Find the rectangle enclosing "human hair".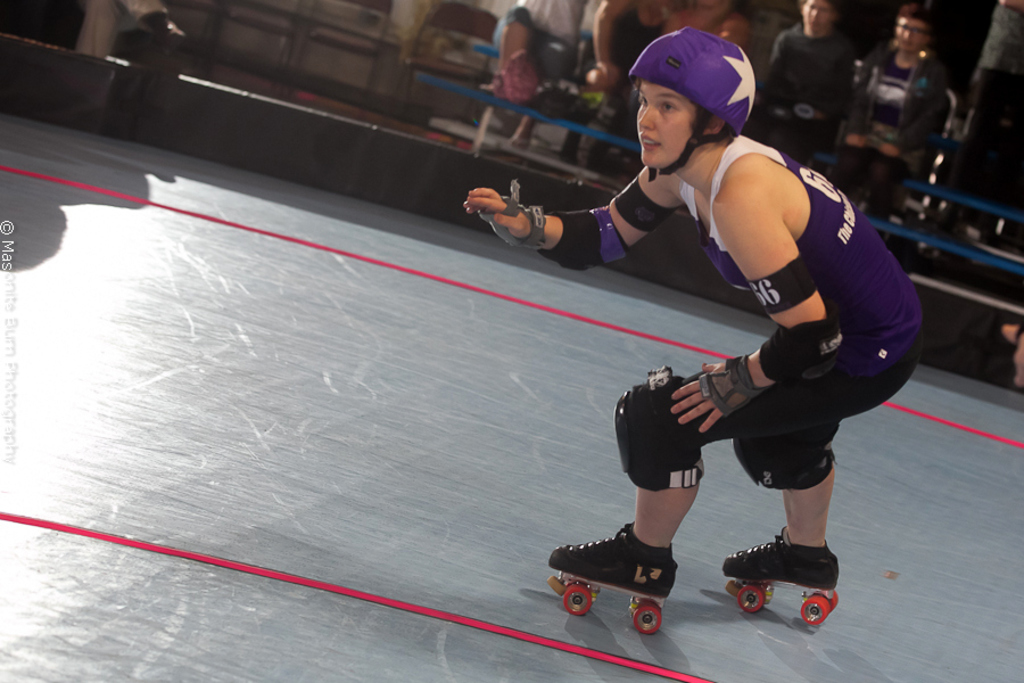
894/3/927/17.
